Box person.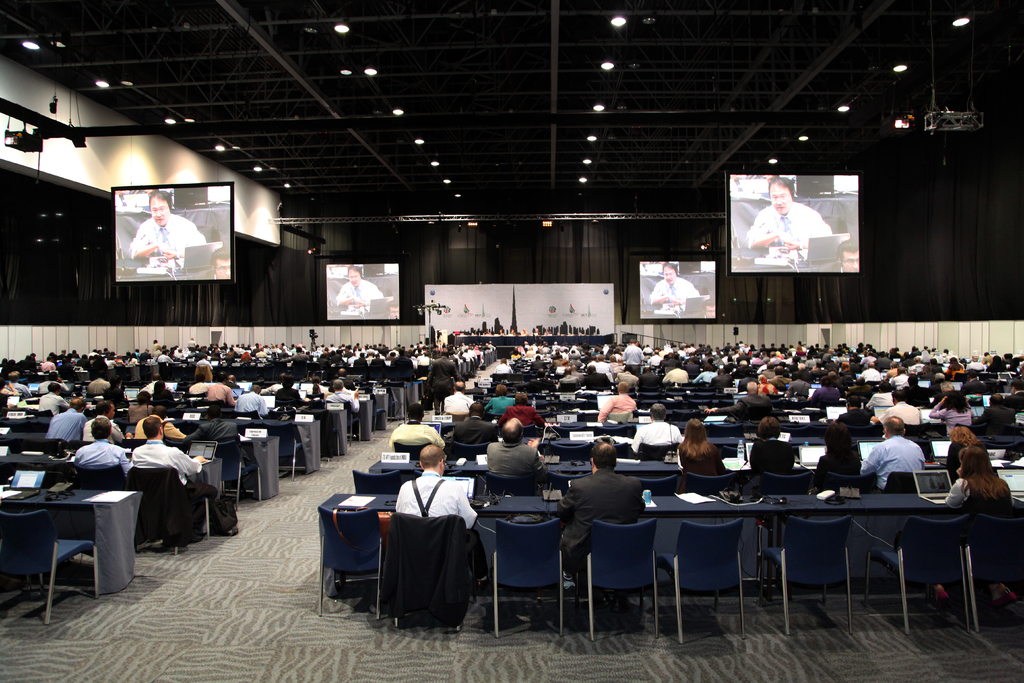
x1=644, y1=344, x2=663, y2=369.
